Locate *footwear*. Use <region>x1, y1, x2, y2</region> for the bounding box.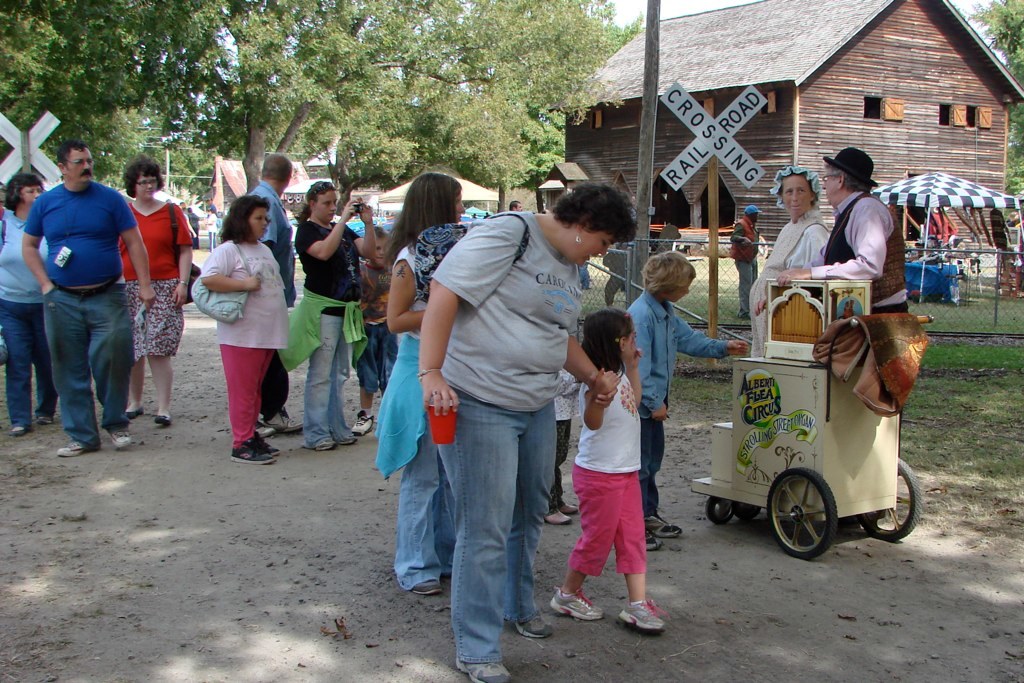
<region>508, 612, 553, 637</region>.
